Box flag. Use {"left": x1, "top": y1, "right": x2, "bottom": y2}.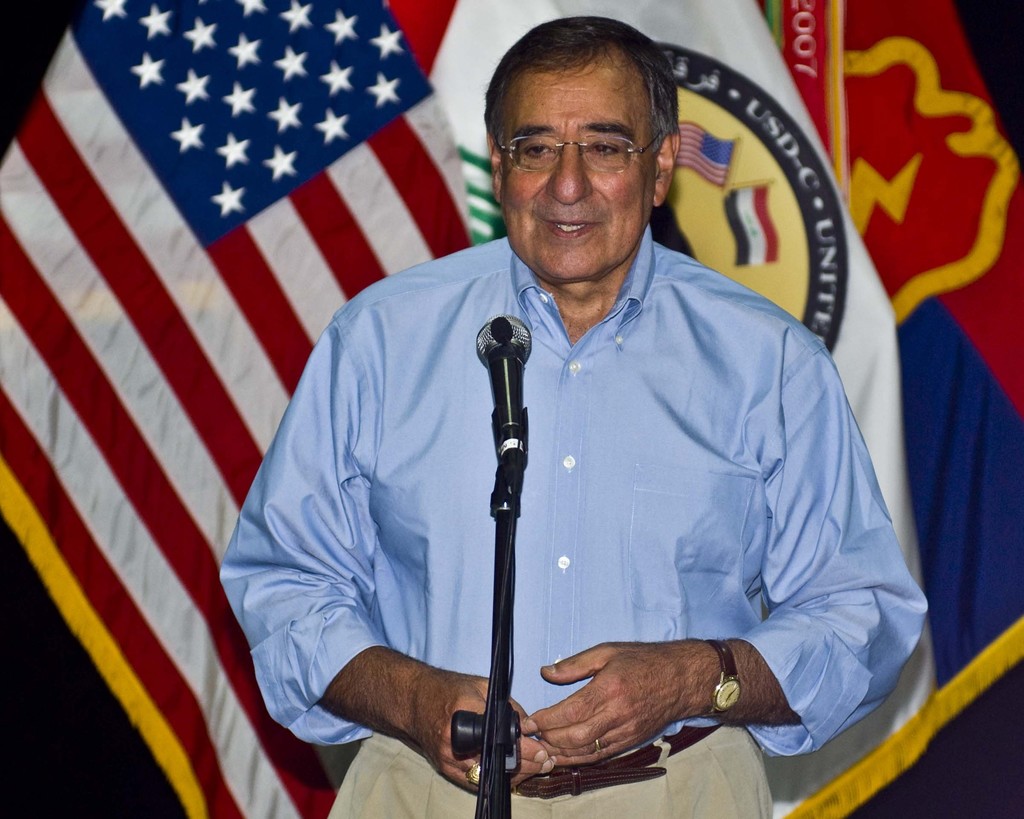
{"left": 20, "top": 16, "right": 476, "bottom": 681}.
